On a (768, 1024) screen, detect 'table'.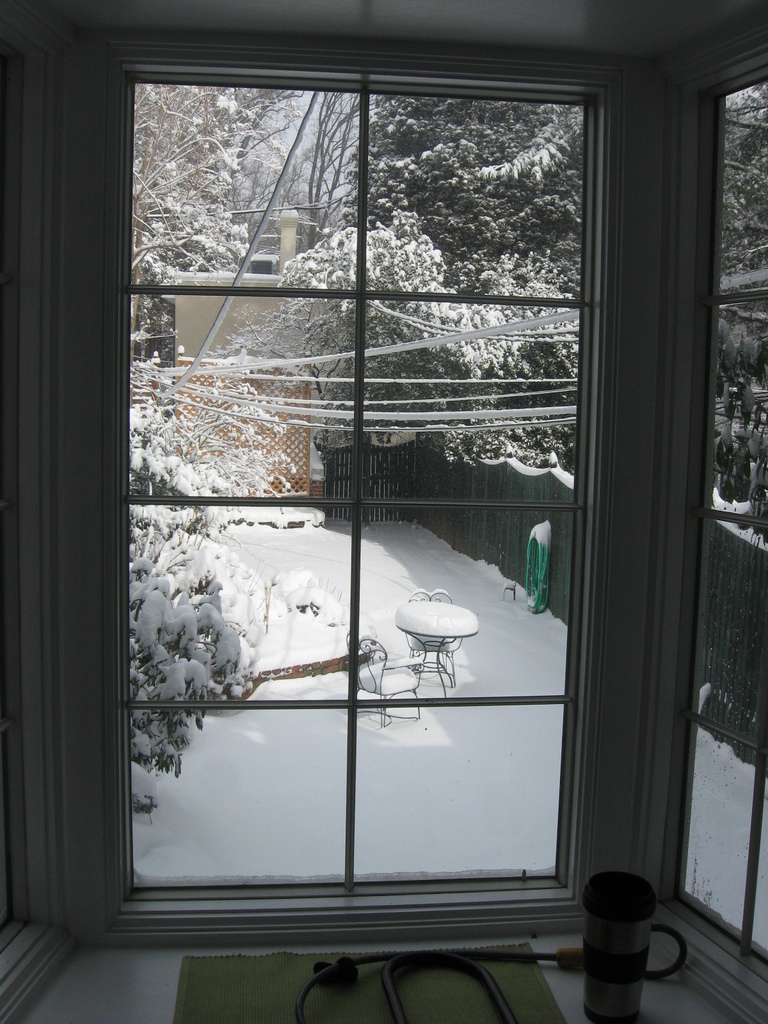
394/599/479/704.
